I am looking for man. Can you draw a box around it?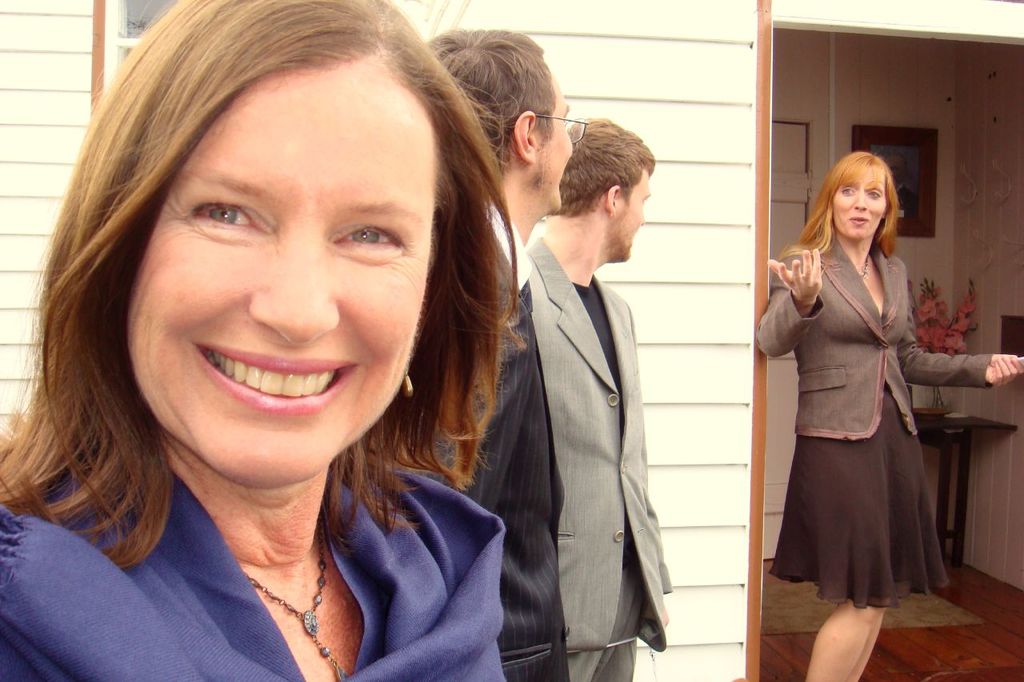
Sure, the bounding box is 522 114 676 681.
